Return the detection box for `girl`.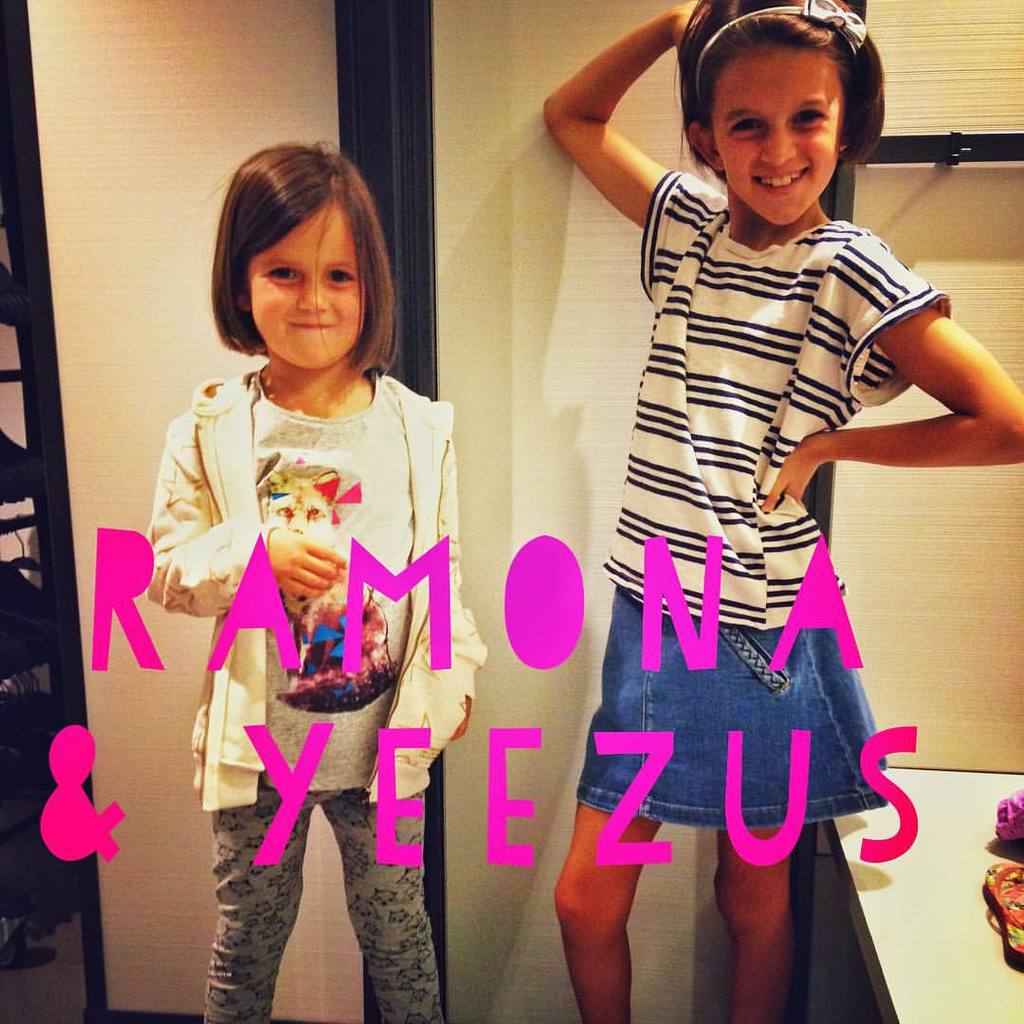
x1=146 y1=135 x2=491 y2=1023.
